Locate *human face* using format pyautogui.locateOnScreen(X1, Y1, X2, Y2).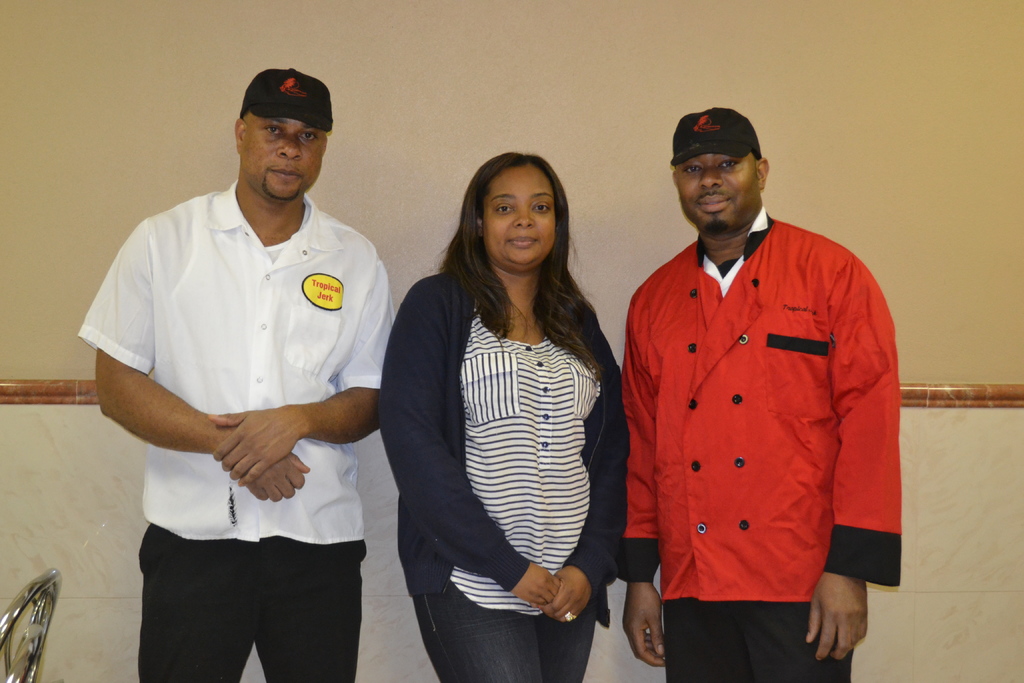
pyautogui.locateOnScreen(238, 104, 323, 202).
